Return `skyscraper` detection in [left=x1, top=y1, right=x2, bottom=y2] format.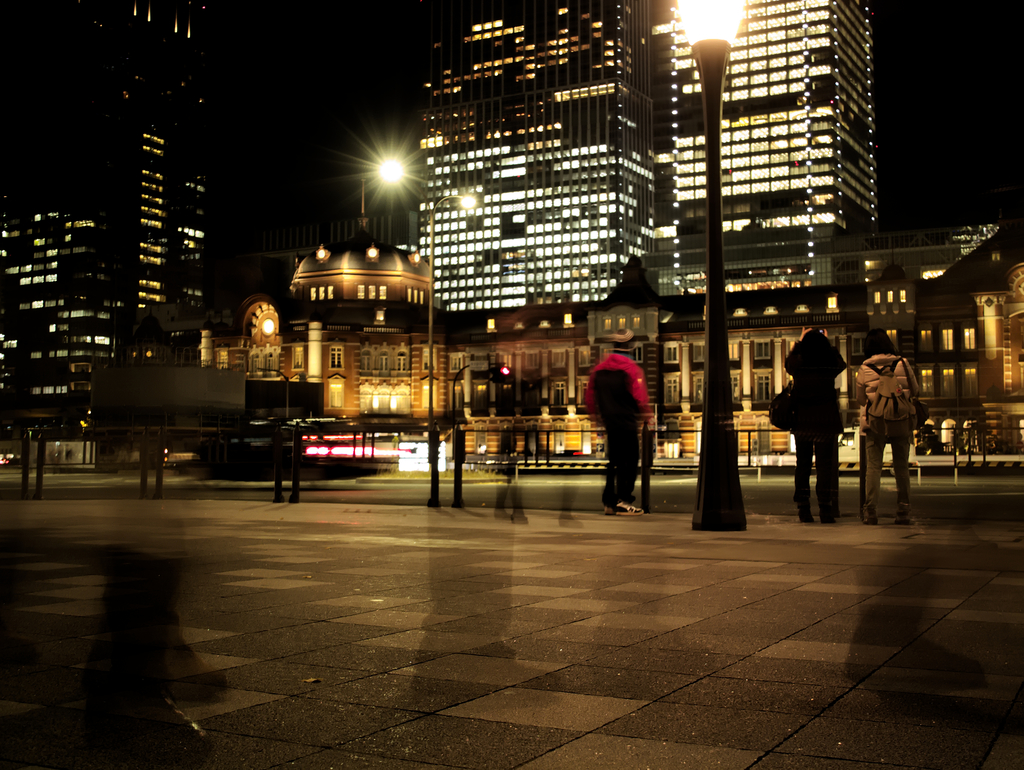
[left=417, top=4, right=691, bottom=314].
